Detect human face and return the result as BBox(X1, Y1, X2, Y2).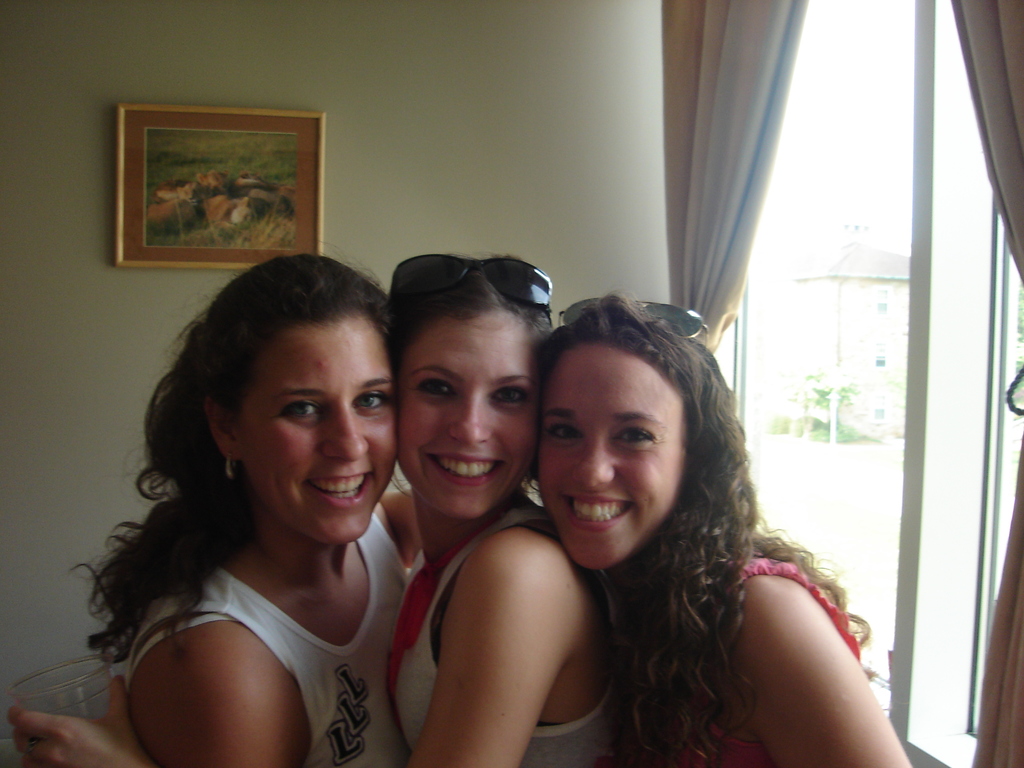
BBox(535, 339, 687, 575).
